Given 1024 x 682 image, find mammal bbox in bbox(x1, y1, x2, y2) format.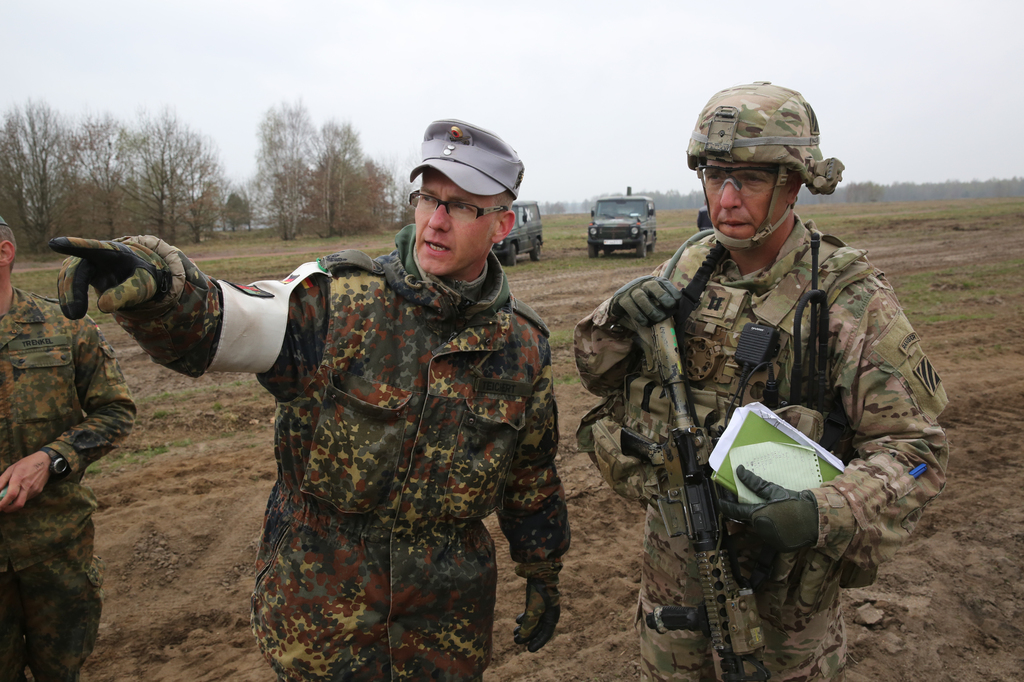
bbox(0, 208, 138, 681).
